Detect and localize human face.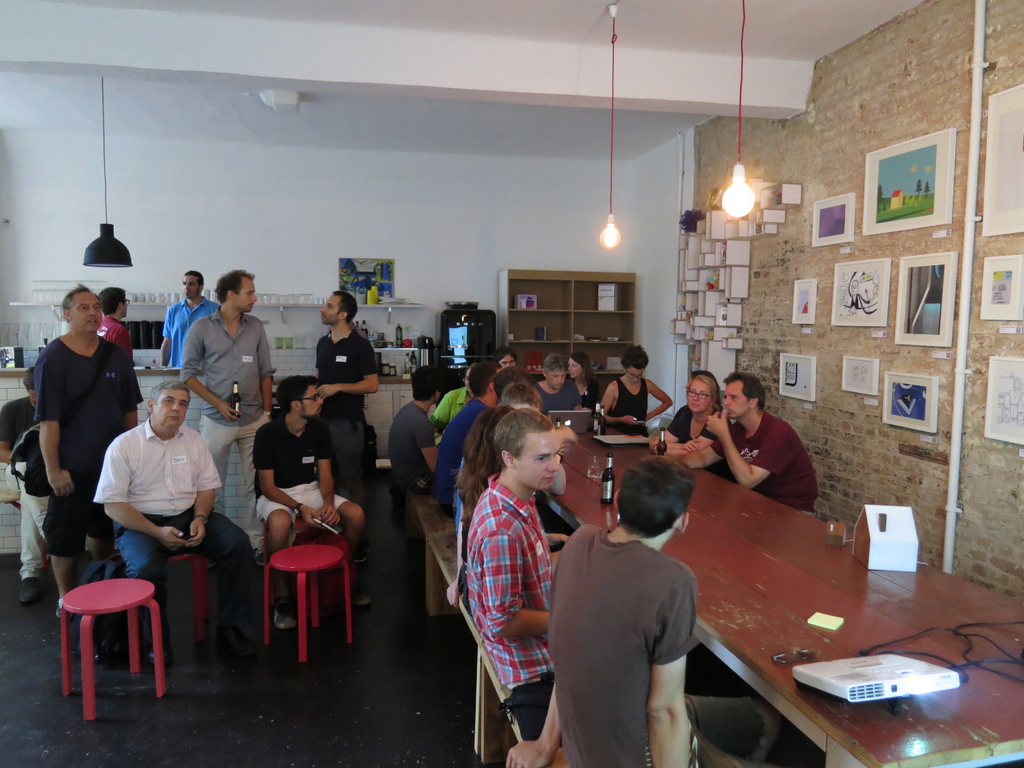
Localized at x1=72, y1=293, x2=100, y2=333.
